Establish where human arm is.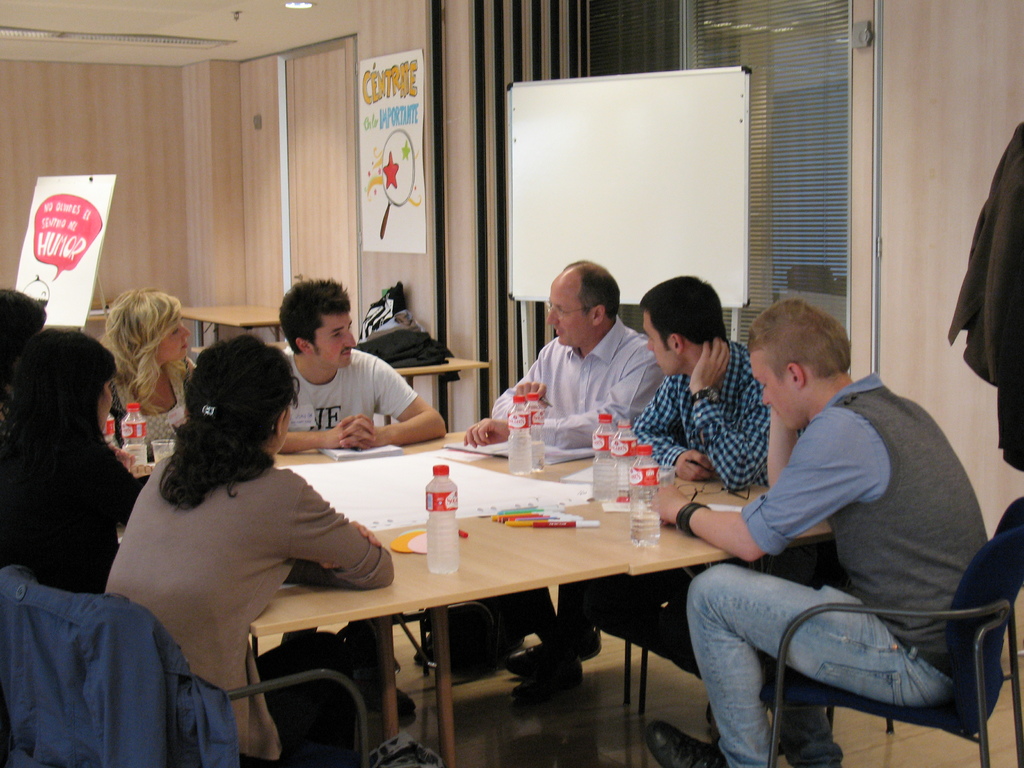
Established at x1=452, y1=344, x2=671, y2=447.
